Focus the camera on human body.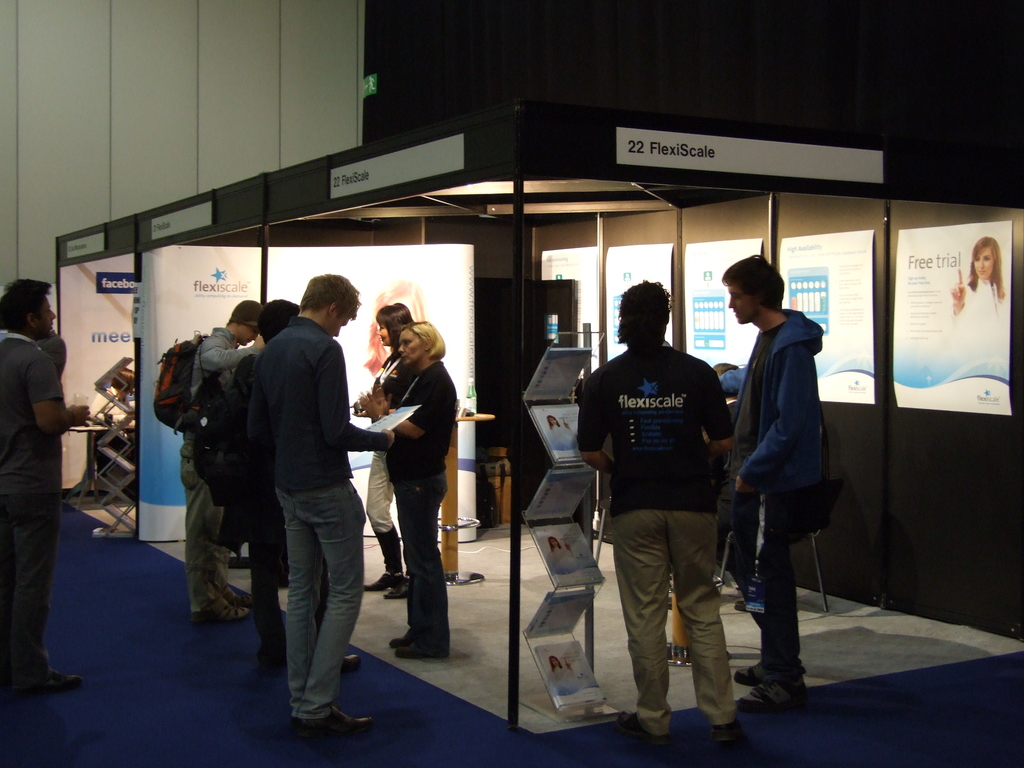
Focus region: [left=0, top=280, right=89, bottom=685].
